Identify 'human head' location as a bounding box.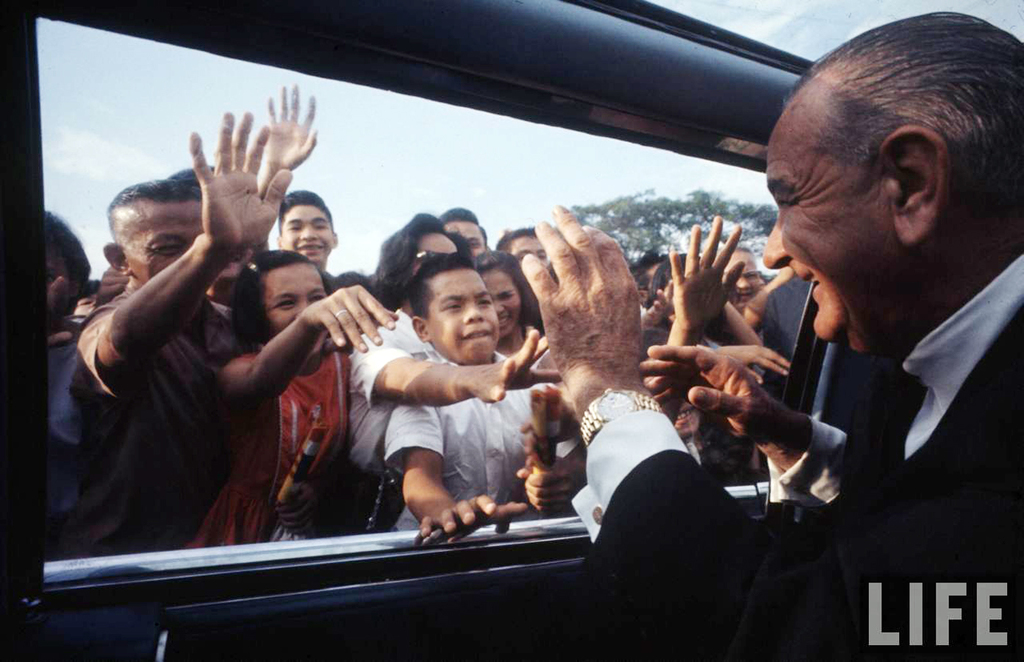
select_region(381, 215, 459, 296).
